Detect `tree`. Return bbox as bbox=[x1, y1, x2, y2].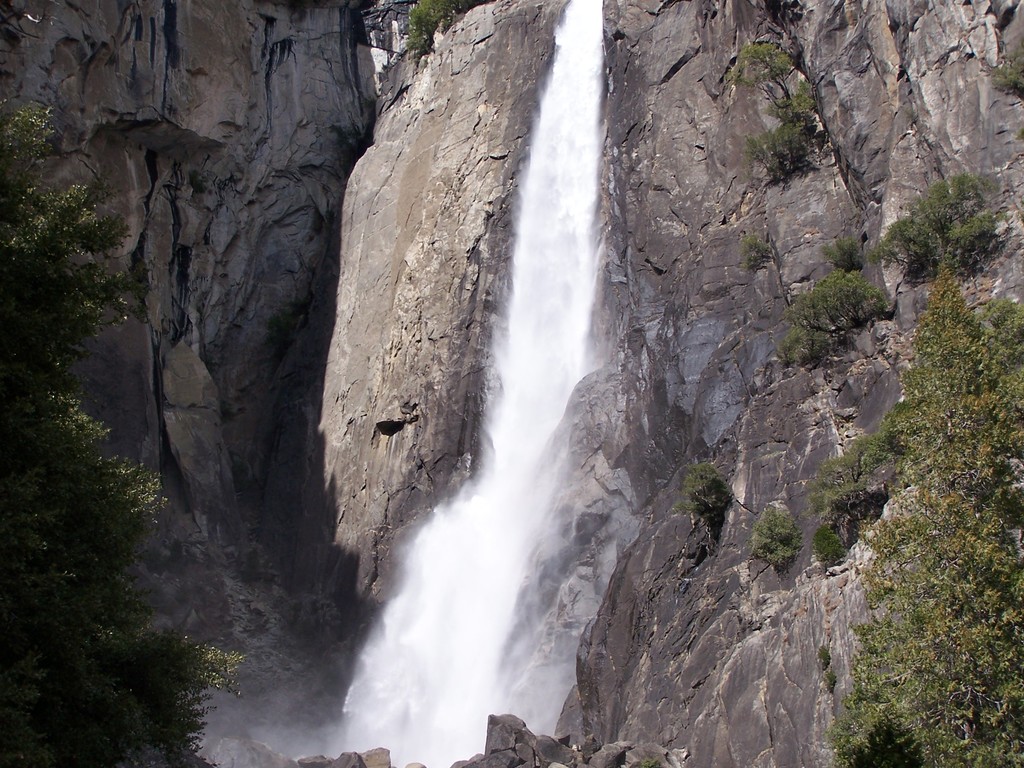
bbox=[832, 267, 1023, 767].
